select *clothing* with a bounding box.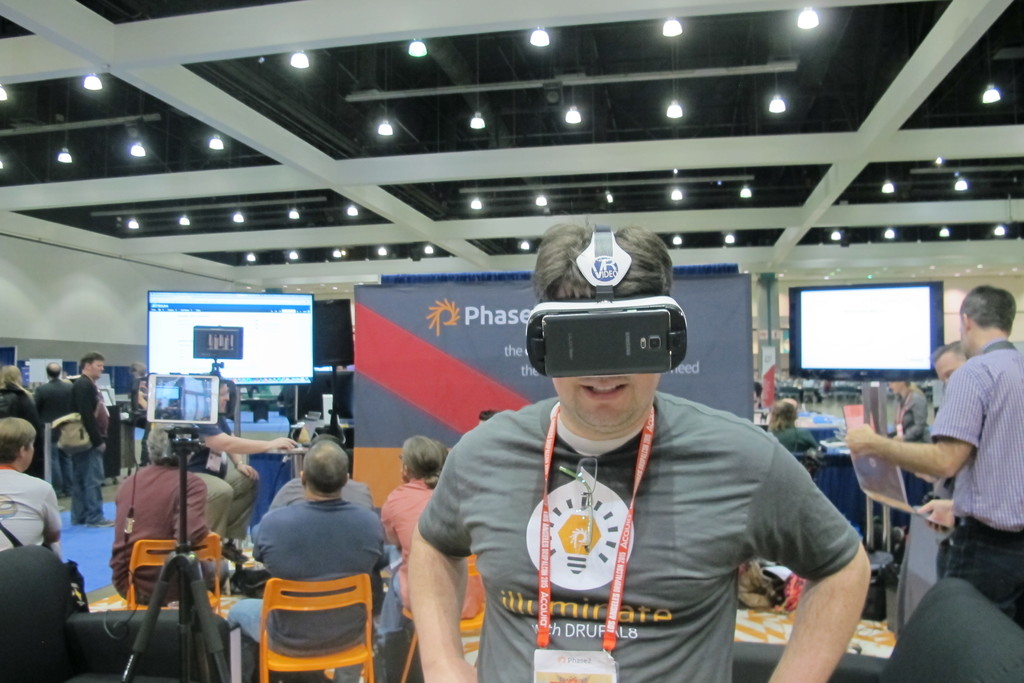
left=68, top=370, right=110, bottom=521.
